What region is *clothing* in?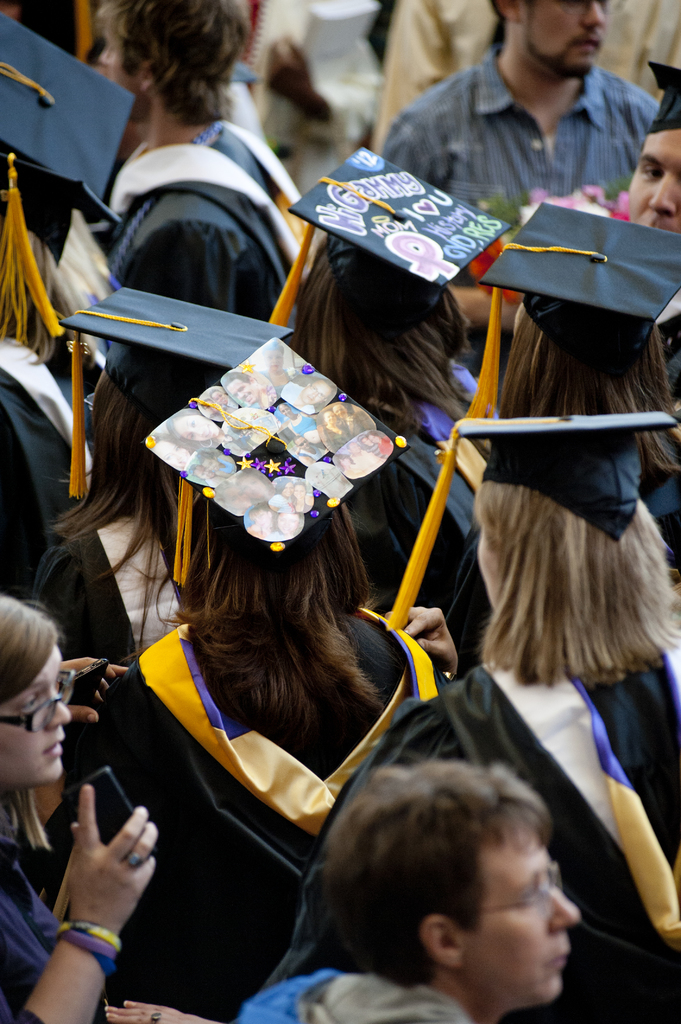
{"left": 261, "top": 650, "right": 680, "bottom": 1022}.
